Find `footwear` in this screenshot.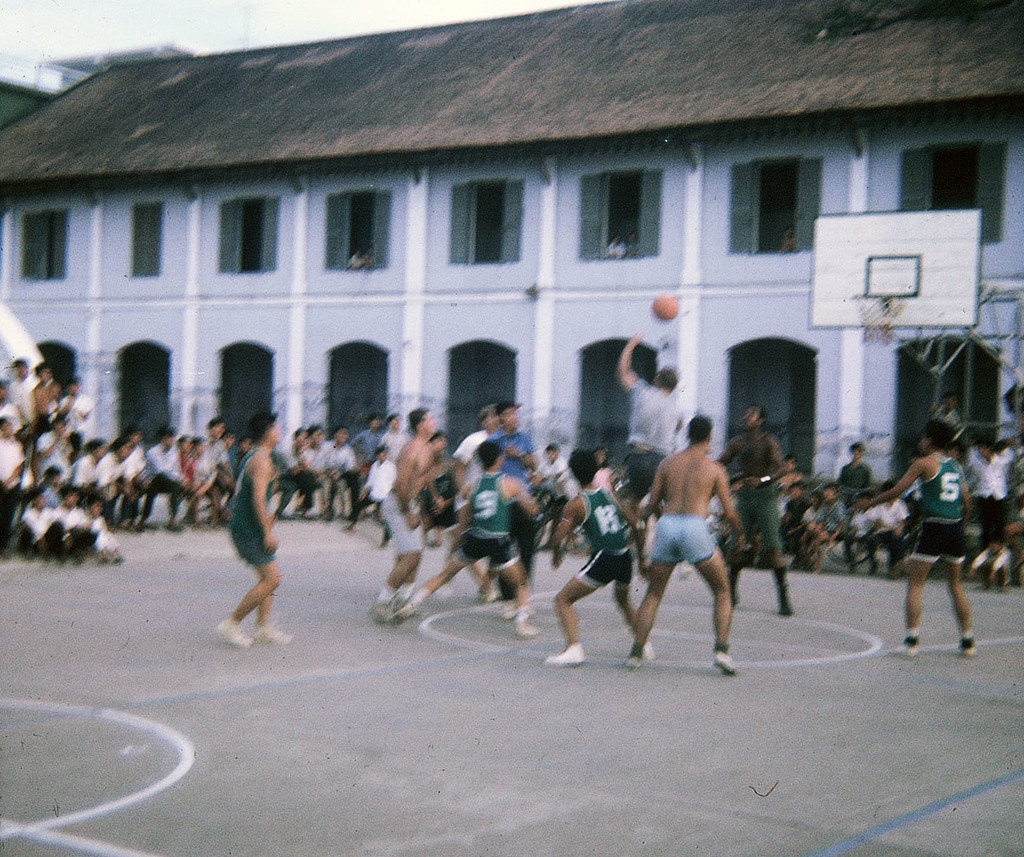
The bounding box for `footwear` is (x1=214, y1=621, x2=253, y2=648).
